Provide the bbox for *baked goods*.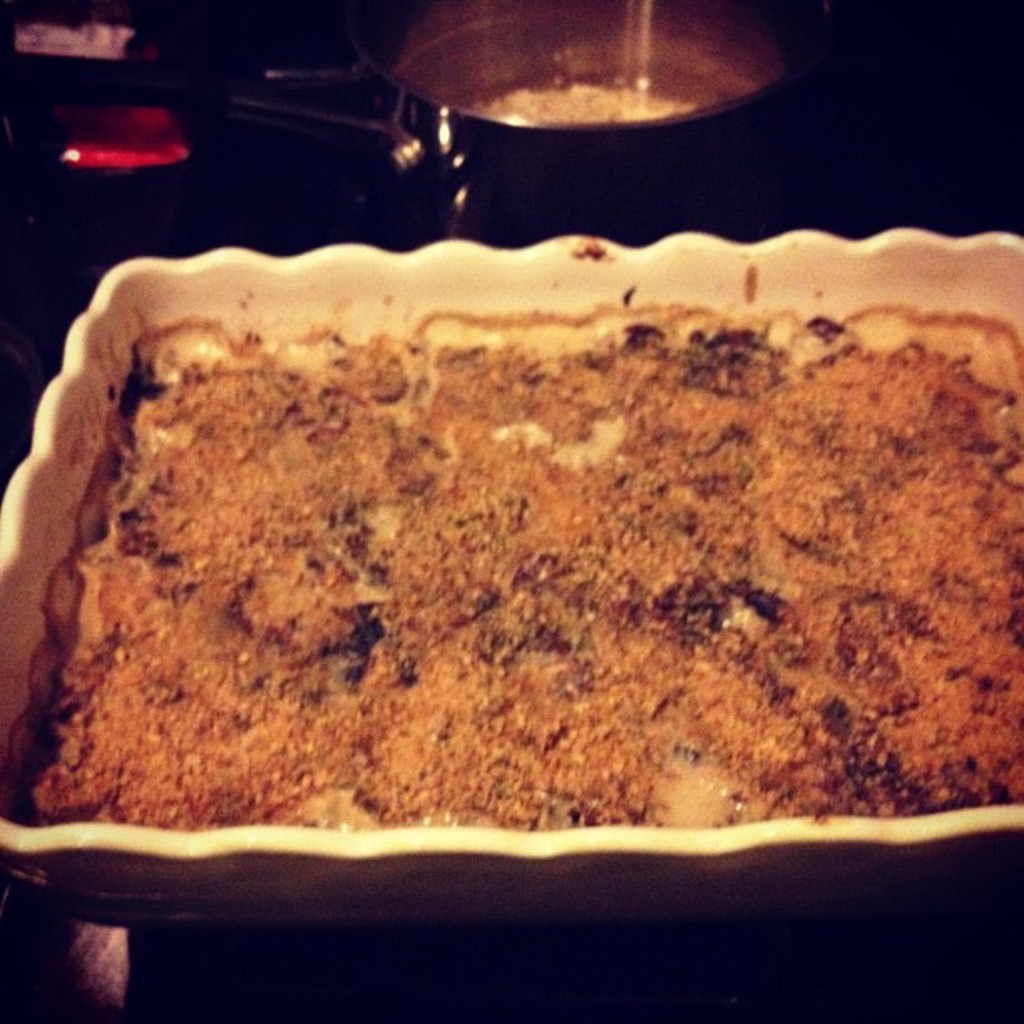
[left=15, top=296, right=1022, bottom=872].
